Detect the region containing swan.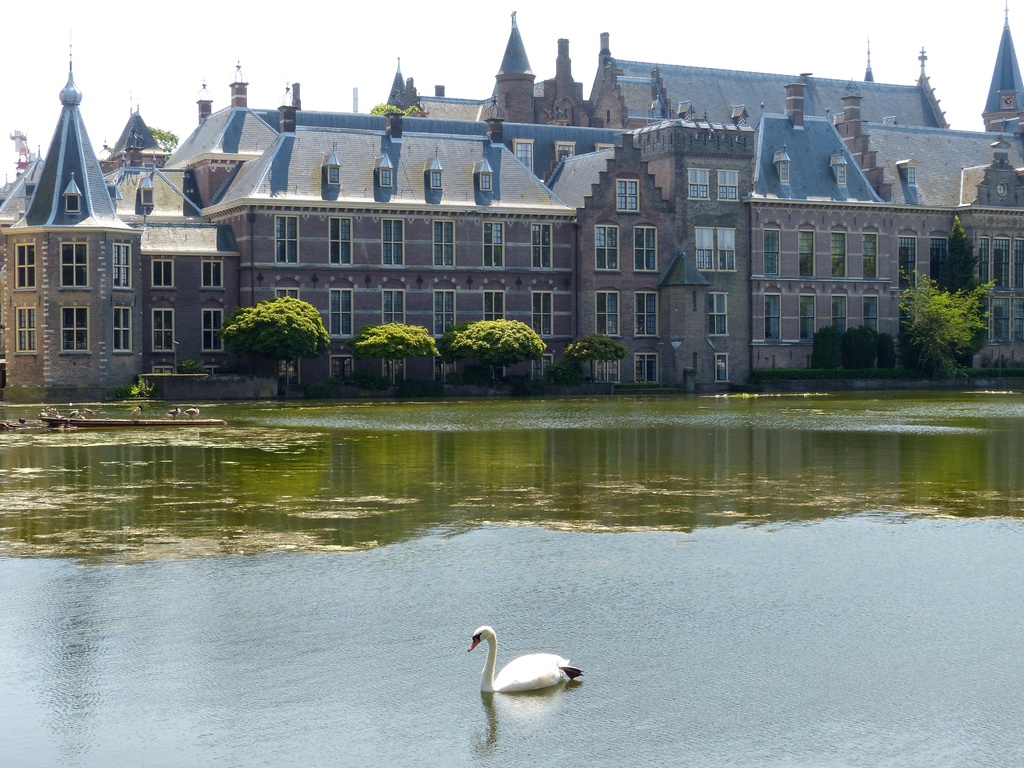
x1=465 y1=616 x2=587 y2=696.
